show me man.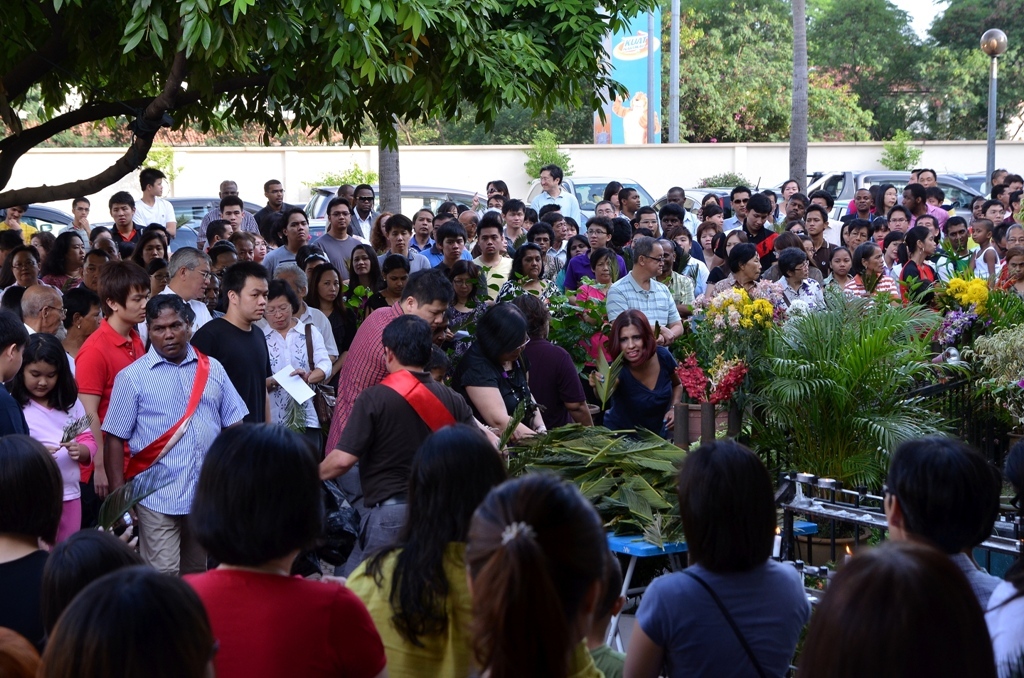
man is here: <bbox>719, 186, 751, 235</bbox>.
